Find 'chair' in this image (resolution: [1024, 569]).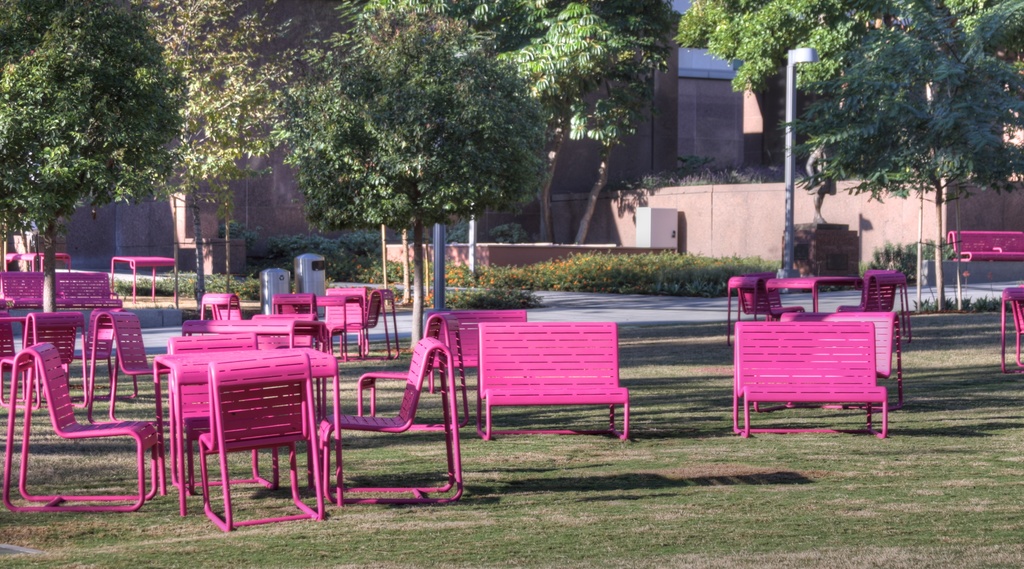
(325,288,397,370).
